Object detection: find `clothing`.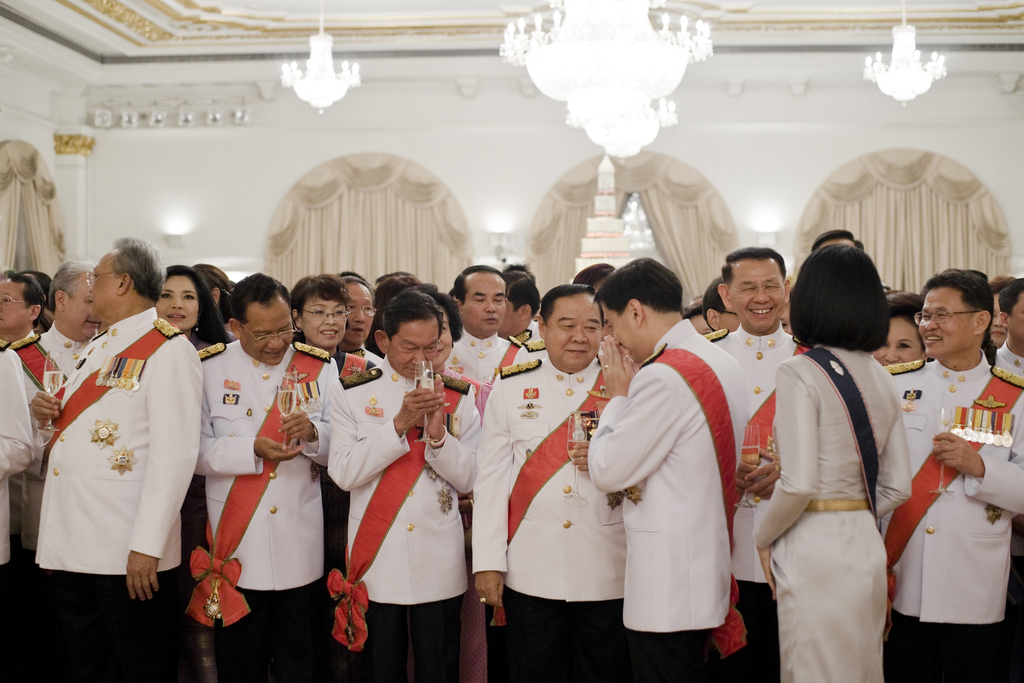
<region>14, 329, 92, 553</region>.
